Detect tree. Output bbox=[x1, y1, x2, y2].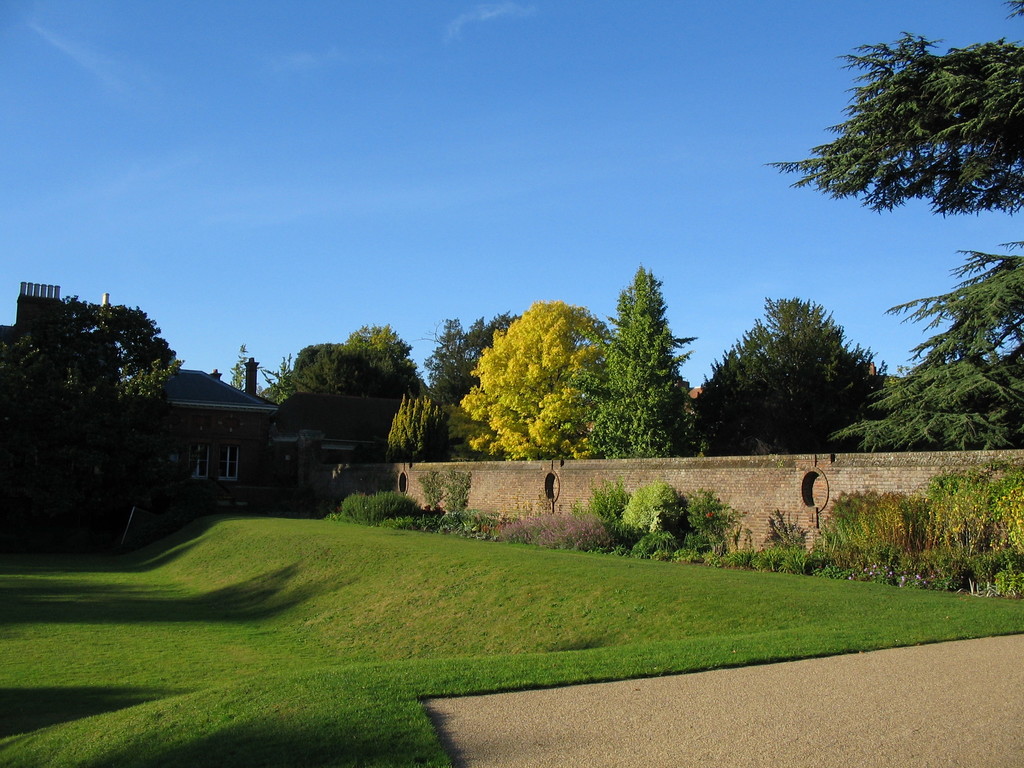
bbox=[346, 324, 416, 387].
